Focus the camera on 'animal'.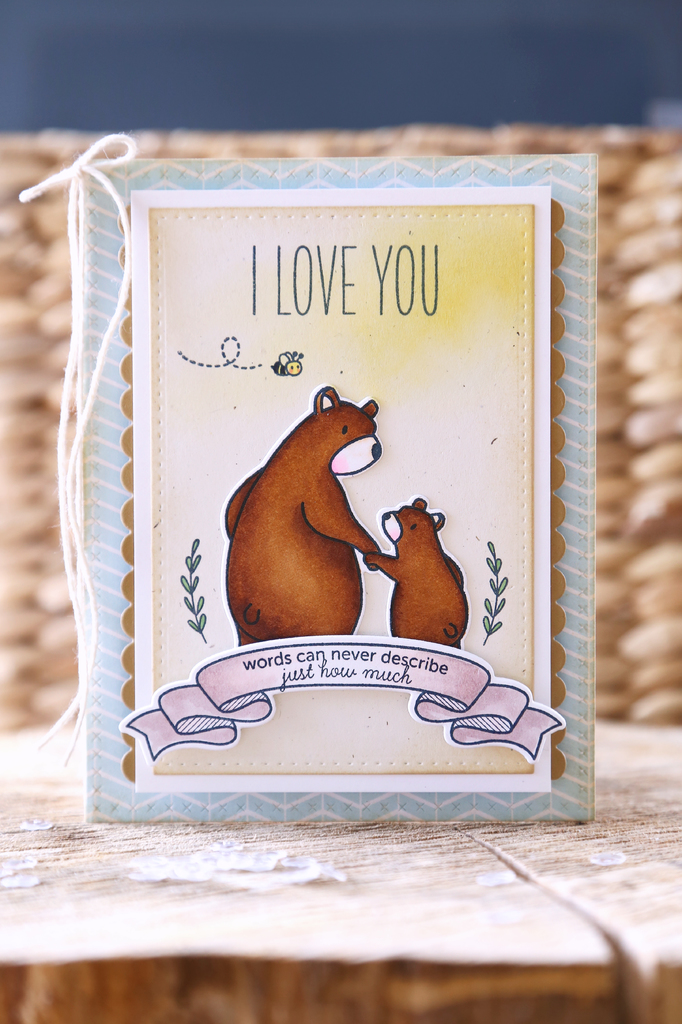
Focus region: 365,500,469,650.
